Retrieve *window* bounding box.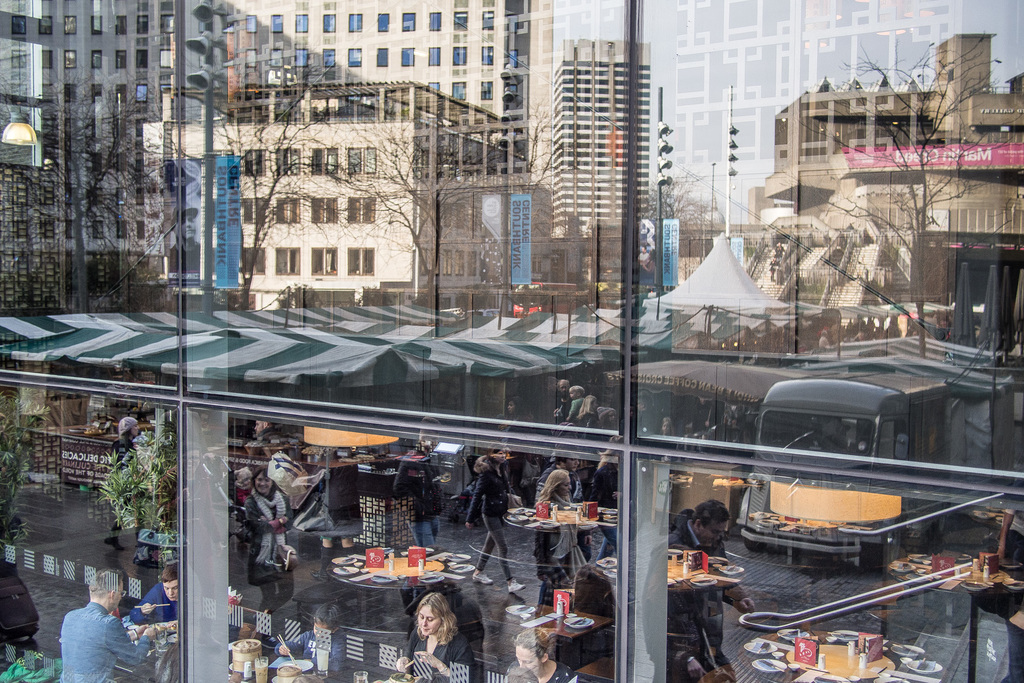
Bounding box: 272 149 300 178.
